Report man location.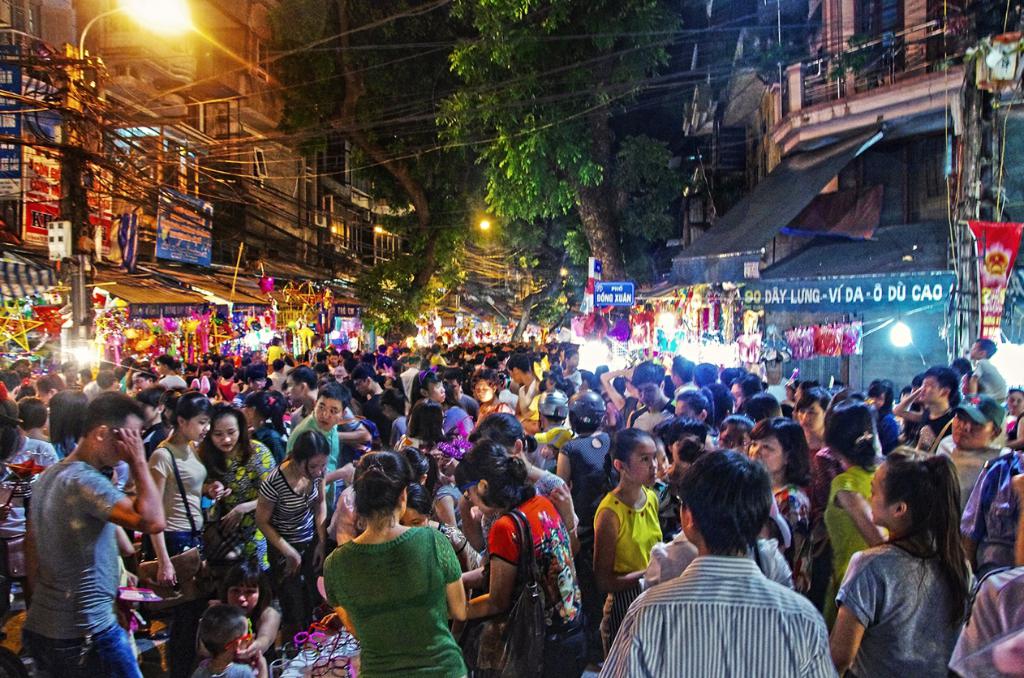
Report: (293, 385, 352, 517).
